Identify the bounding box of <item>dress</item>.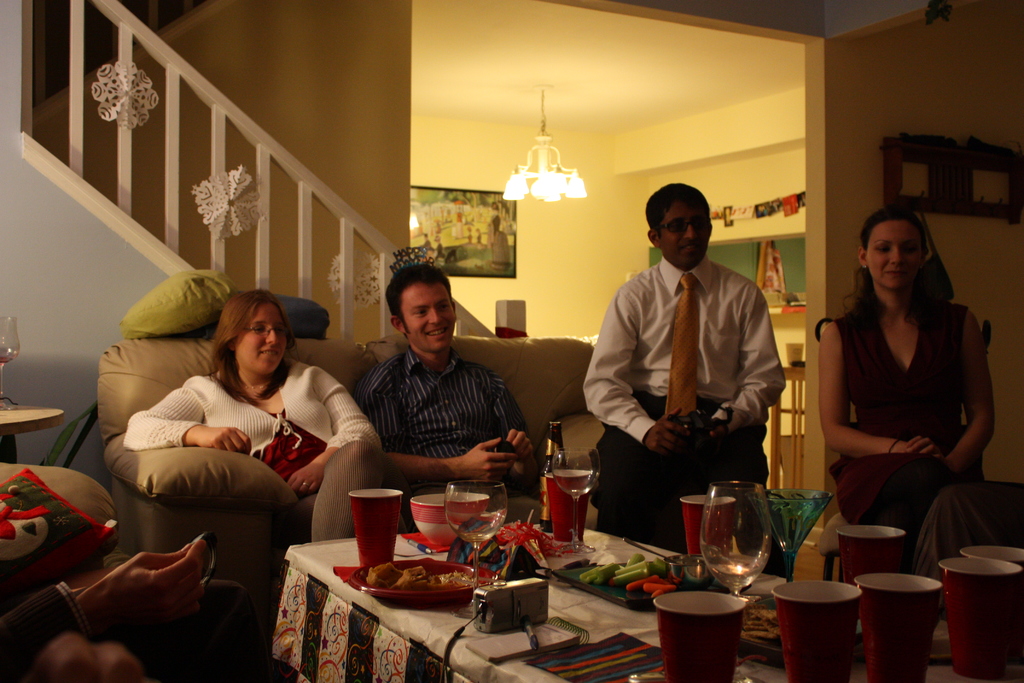
Rect(832, 270, 991, 553).
